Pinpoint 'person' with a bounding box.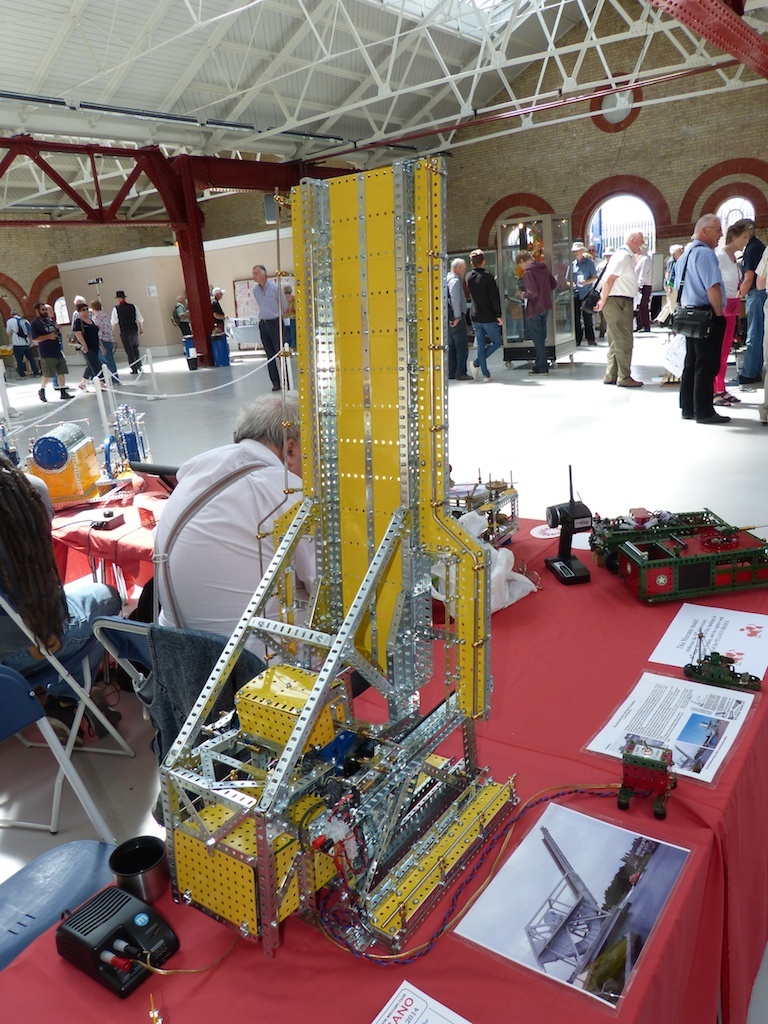
region(106, 285, 154, 381).
